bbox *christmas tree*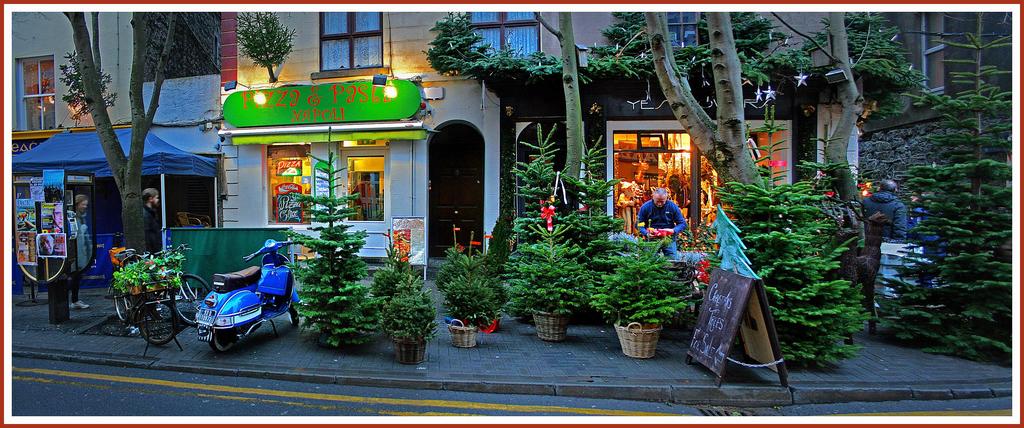
box(419, 9, 493, 90)
